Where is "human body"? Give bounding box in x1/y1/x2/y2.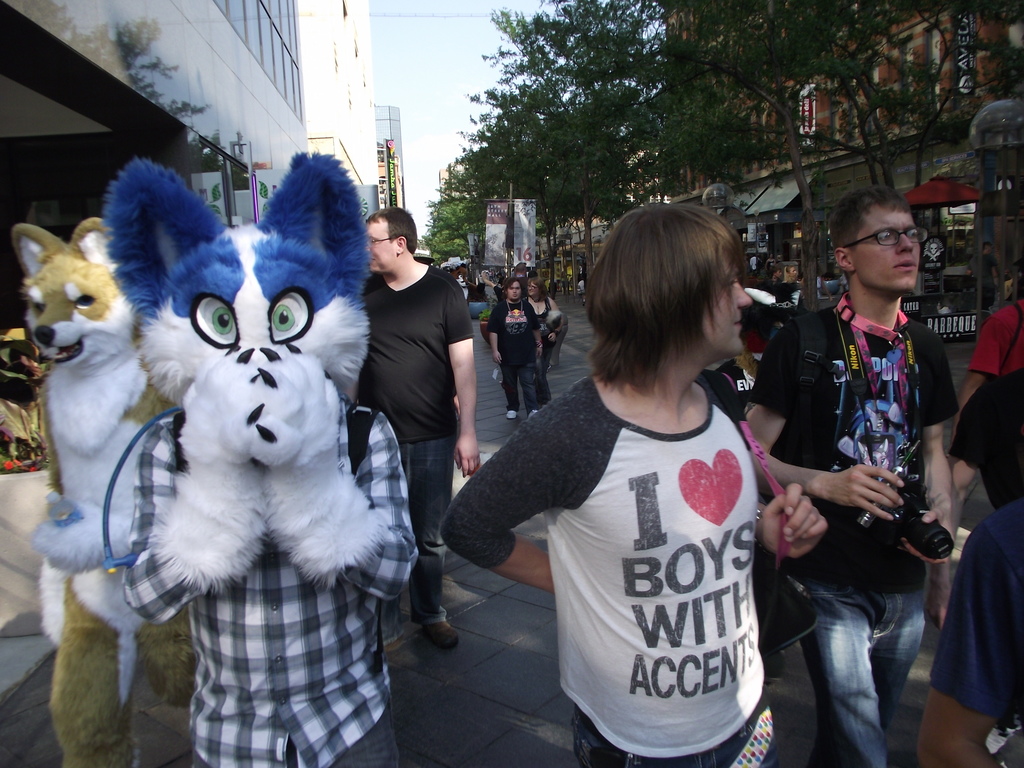
523/273/559/399.
